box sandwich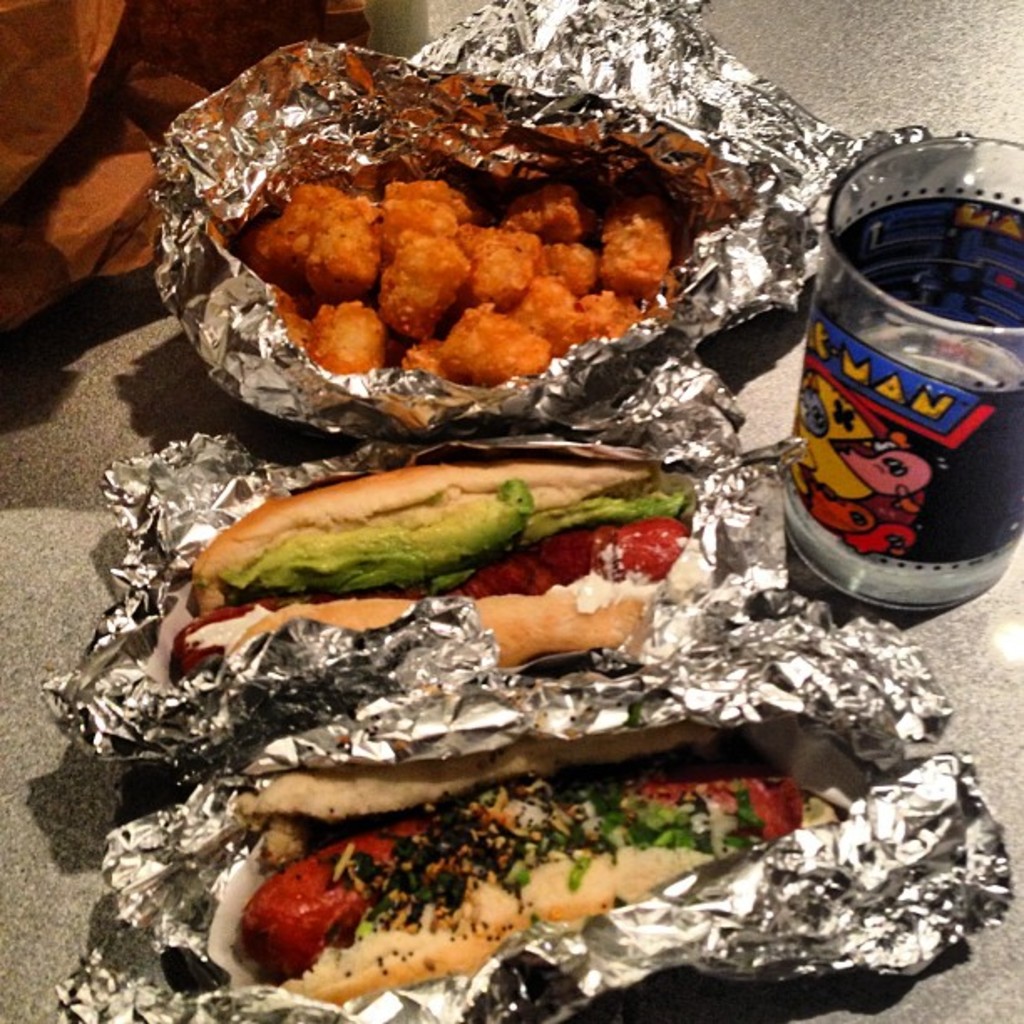
detection(231, 718, 843, 1002)
